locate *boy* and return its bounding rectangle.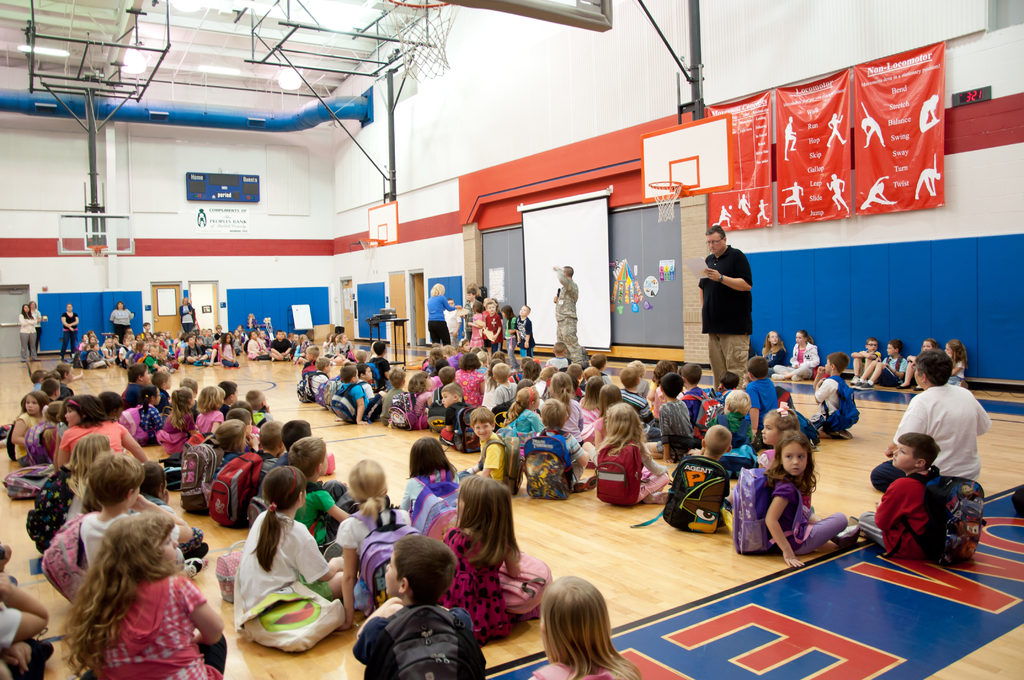
{"left": 438, "top": 383, "right": 472, "bottom": 448}.
